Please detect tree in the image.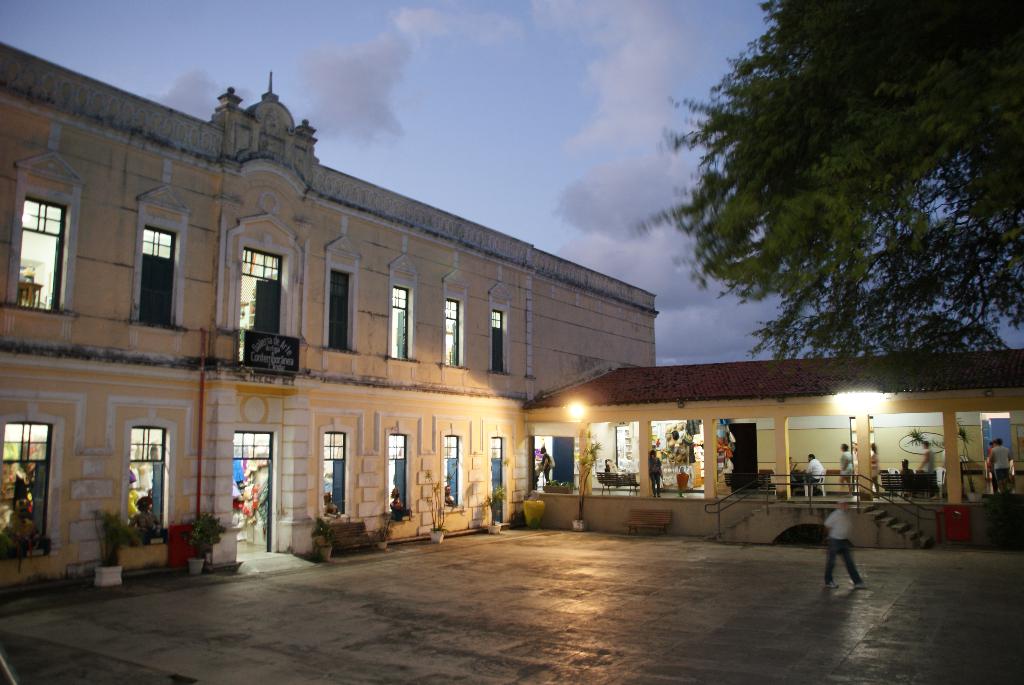
locate(633, 0, 1023, 368).
